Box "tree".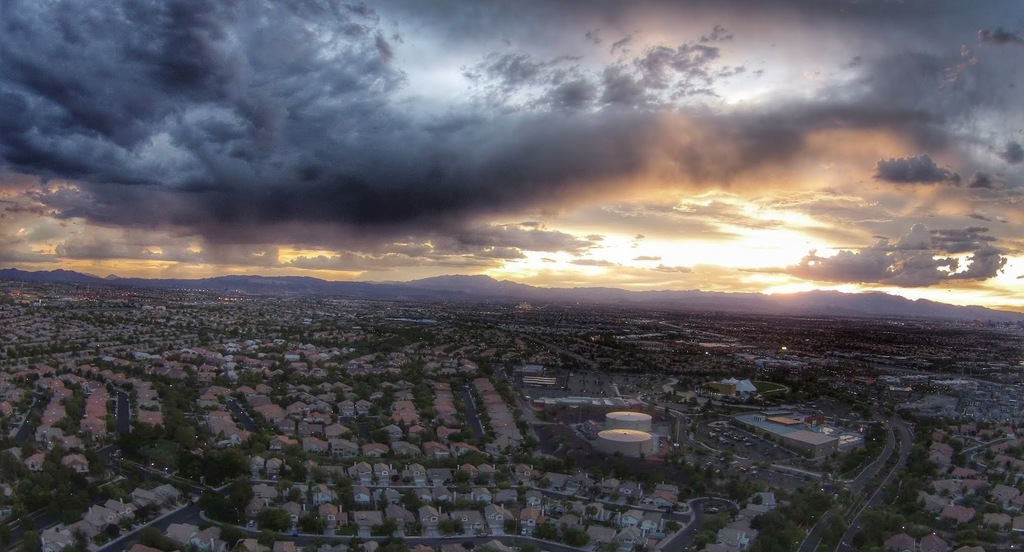
461, 454, 483, 462.
